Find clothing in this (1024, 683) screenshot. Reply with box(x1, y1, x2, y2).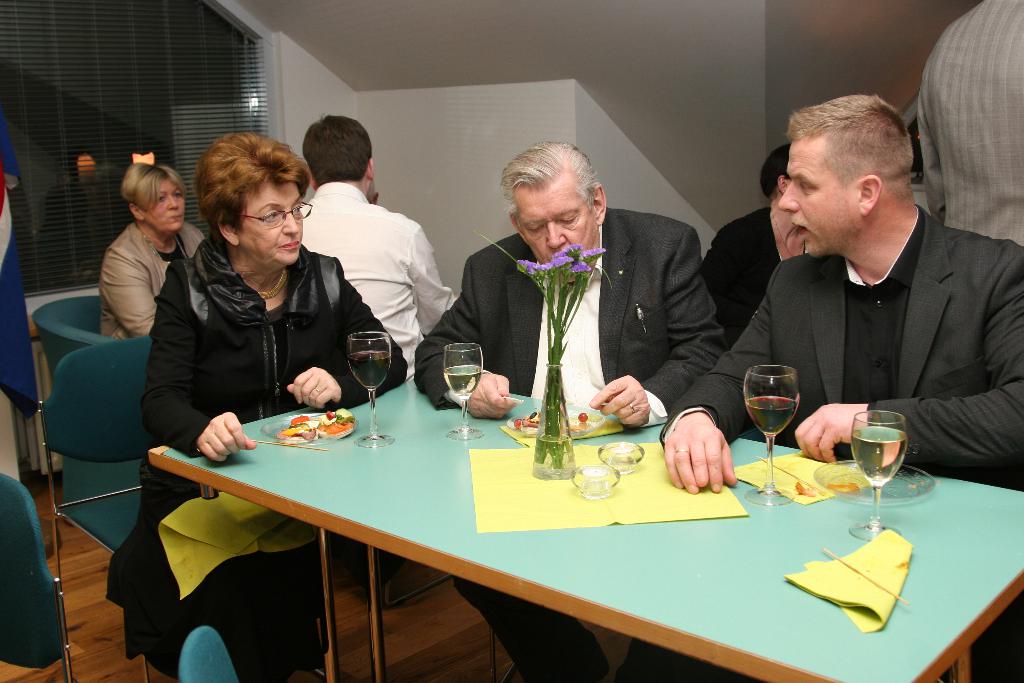
box(919, 0, 1023, 250).
